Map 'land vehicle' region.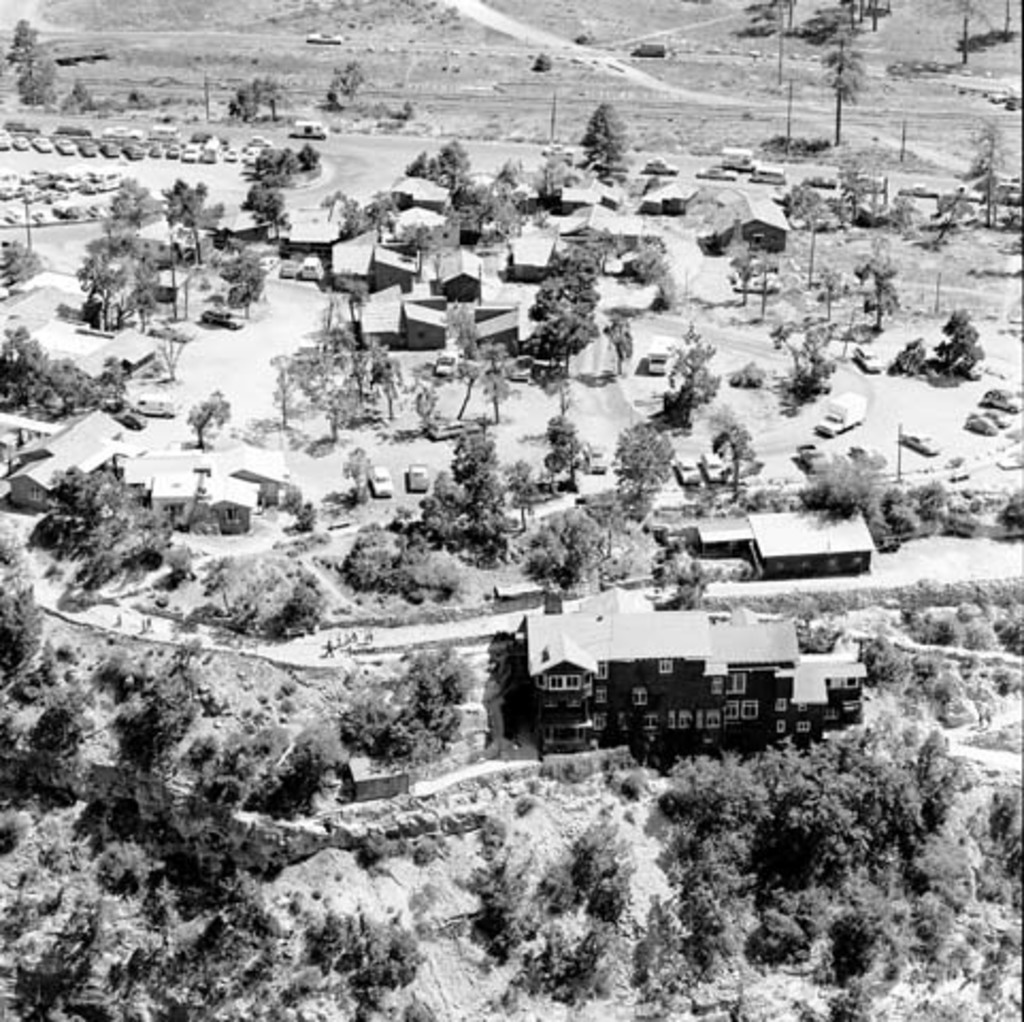
Mapped to pyautogui.locateOnScreen(196, 128, 217, 145).
